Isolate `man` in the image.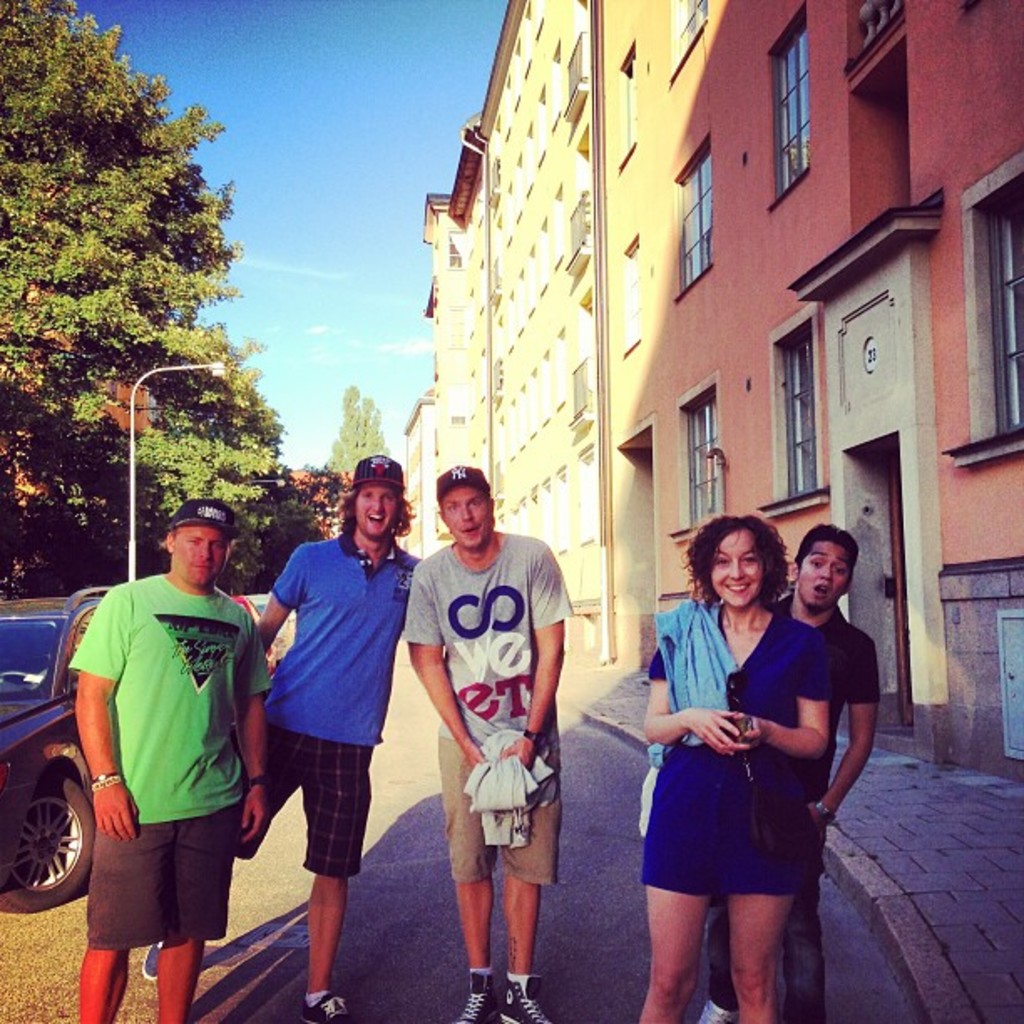
Isolated region: <box>400,457,577,1019</box>.
